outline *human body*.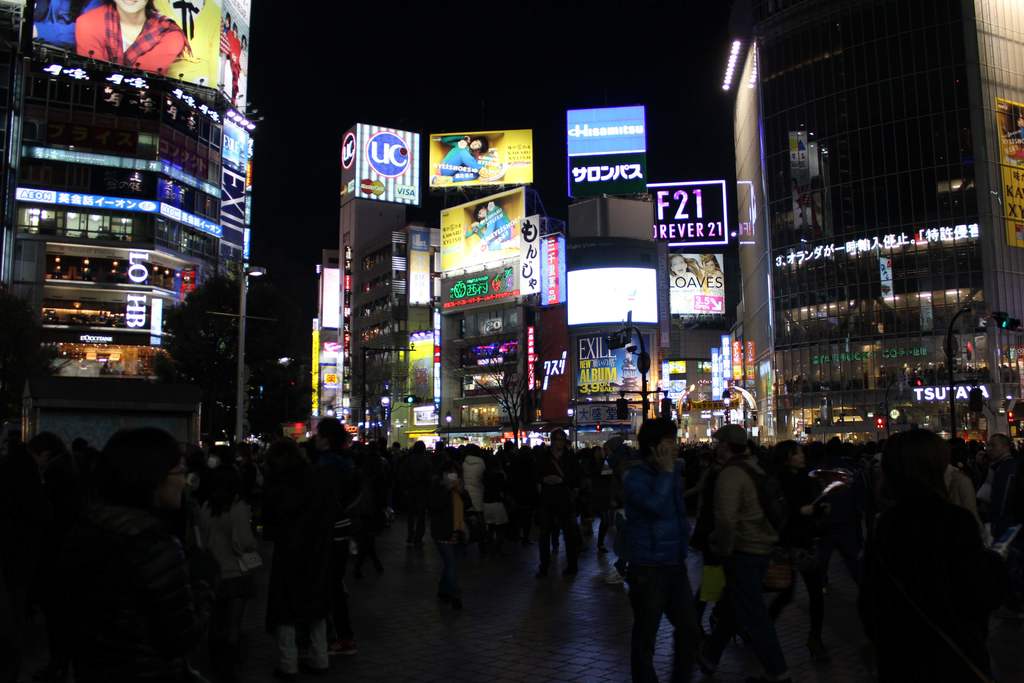
Outline: [left=436, top=134, right=488, bottom=183].
